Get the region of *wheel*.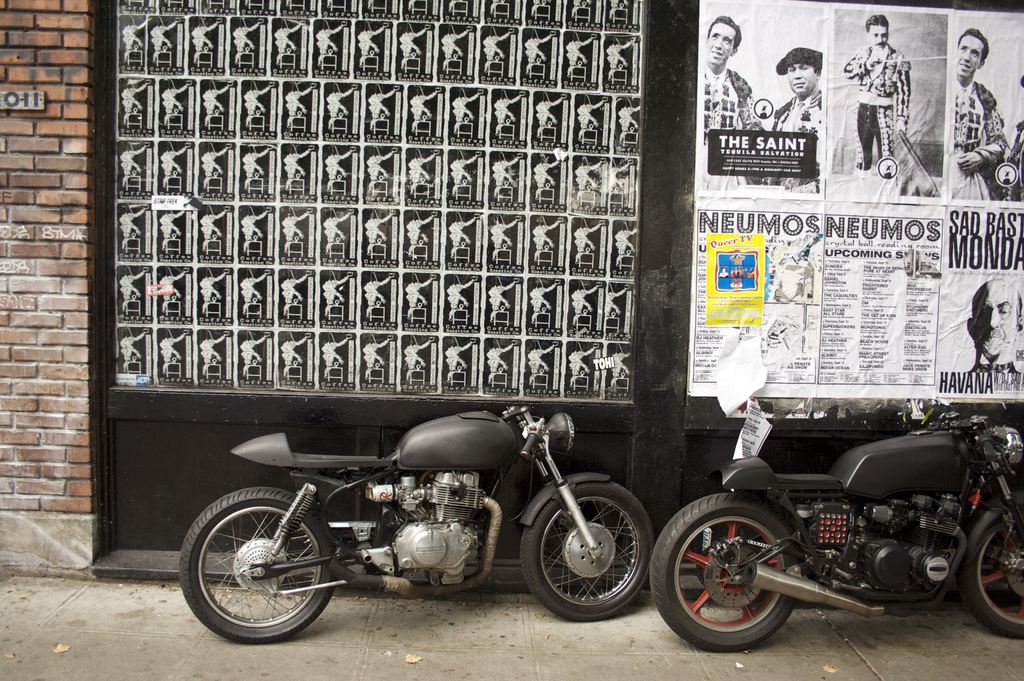
641 498 795 652.
